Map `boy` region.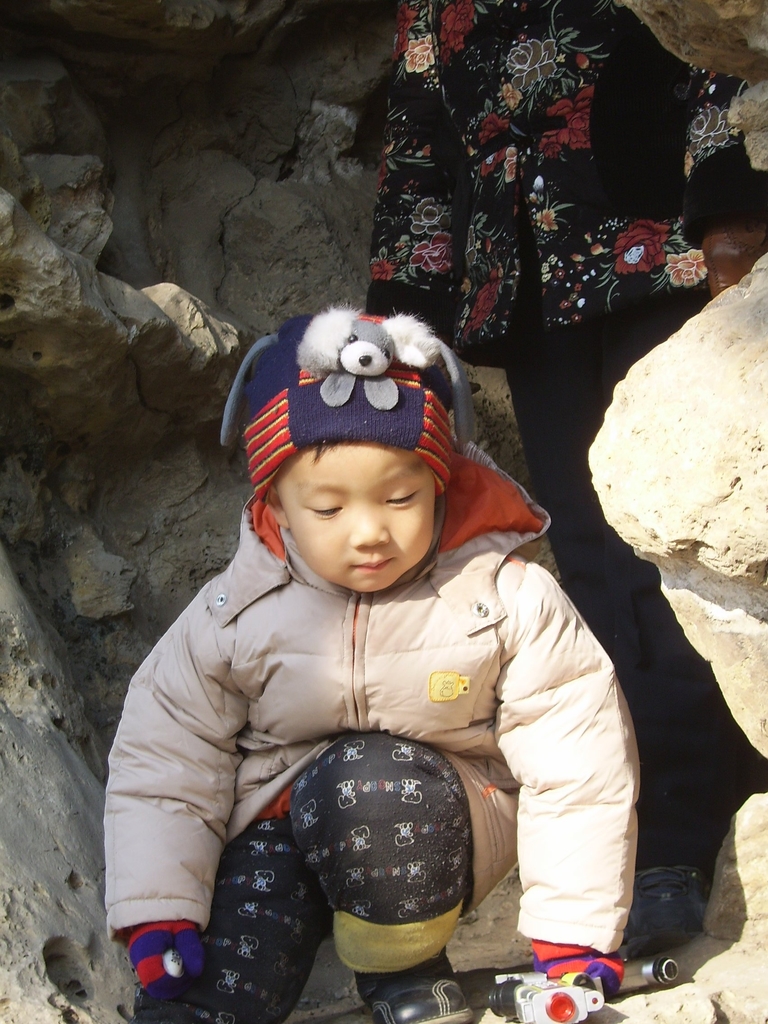
Mapped to rect(105, 316, 641, 1023).
